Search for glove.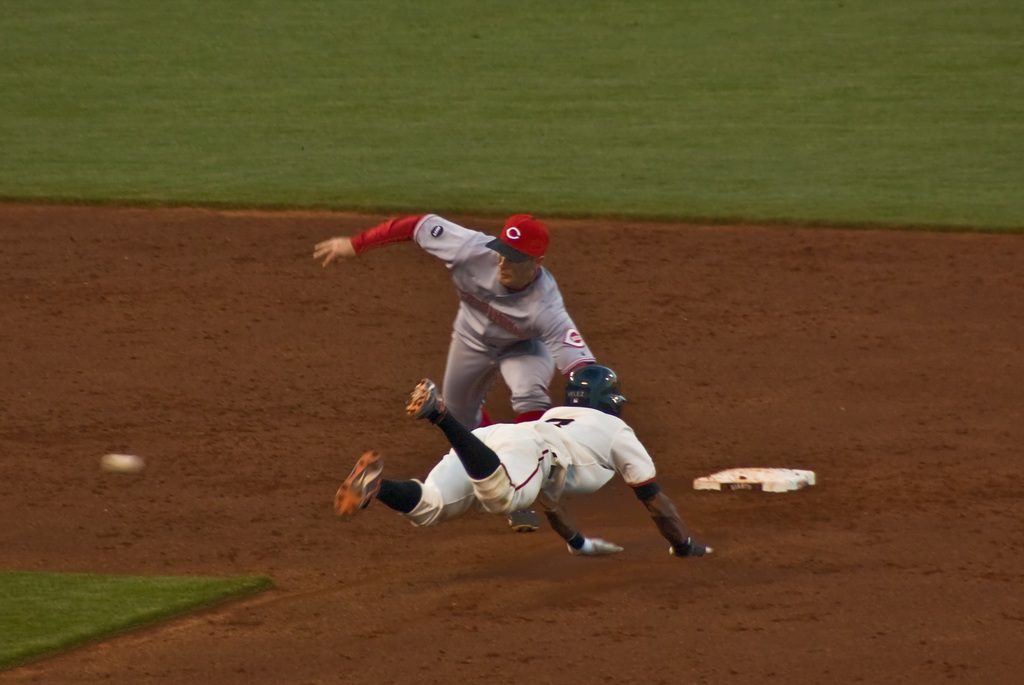
Found at <region>571, 536, 617, 554</region>.
